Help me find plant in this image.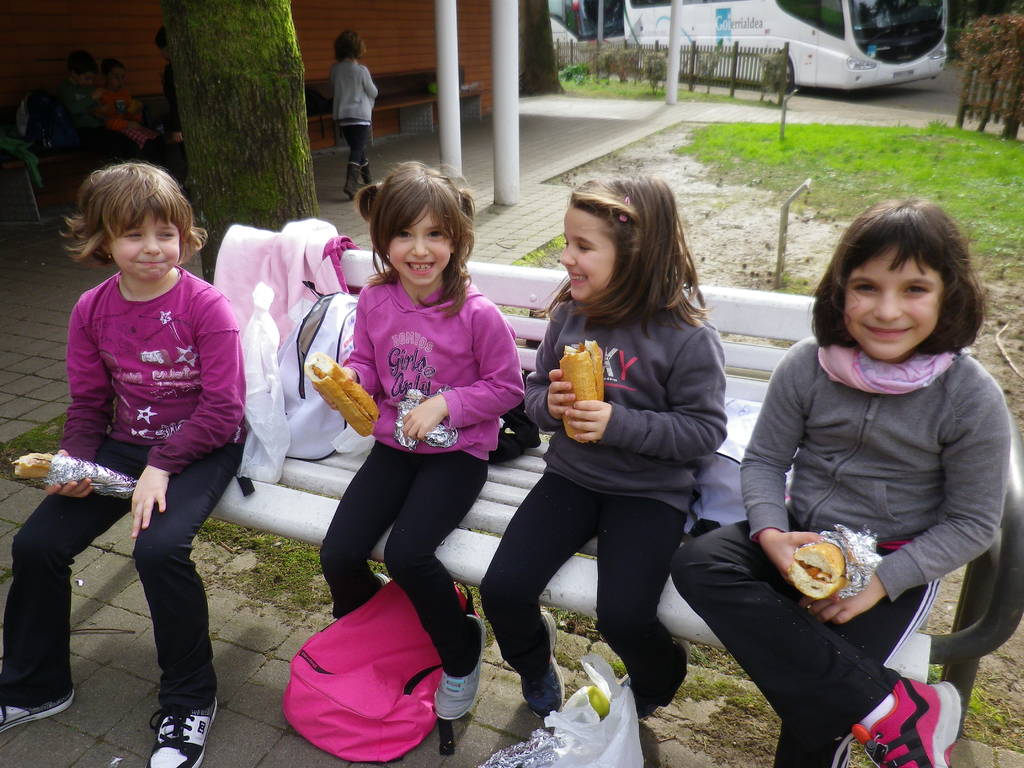
Found it: rect(954, 14, 1023, 128).
